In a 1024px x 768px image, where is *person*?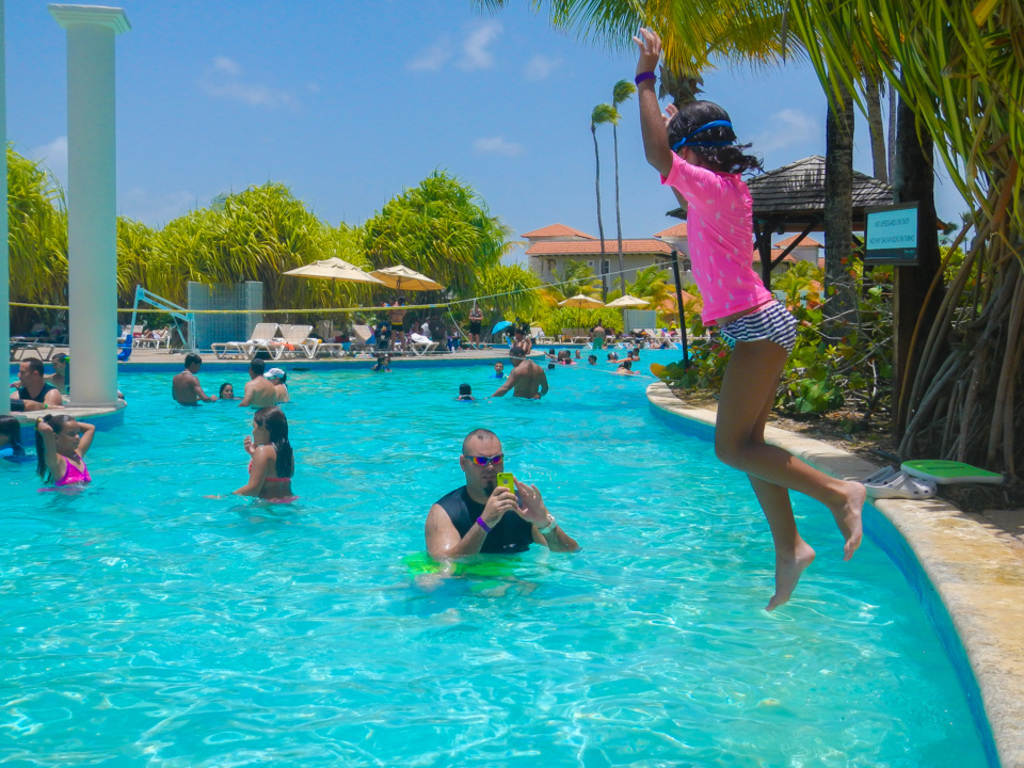
219, 381, 236, 402.
